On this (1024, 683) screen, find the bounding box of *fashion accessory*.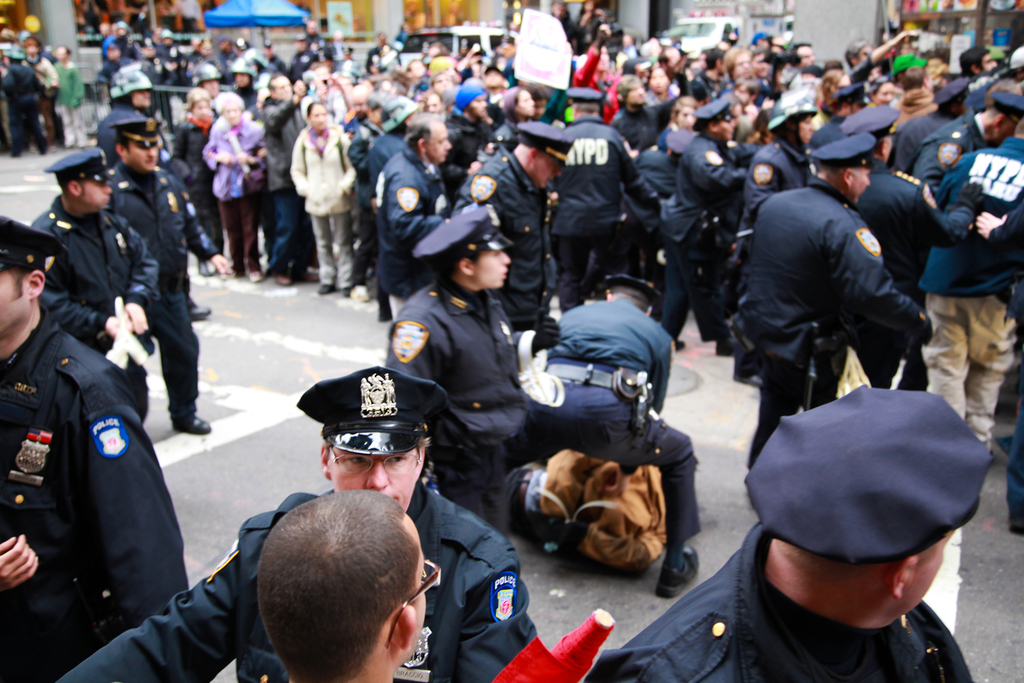
Bounding box: {"x1": 317, "y1": 283, "x2": 334, "y2": 293}.
